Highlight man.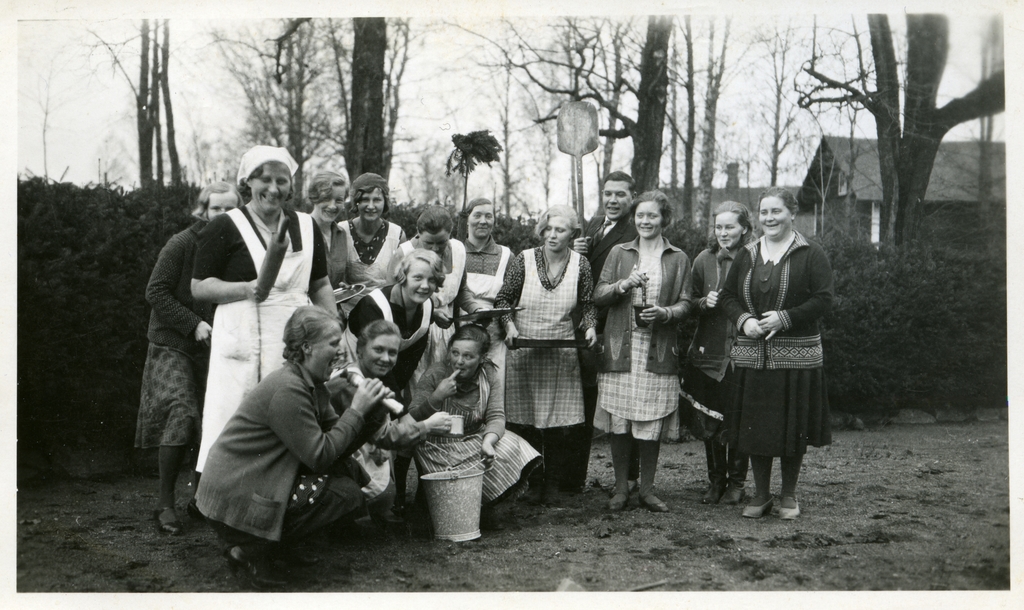
Highlighted region: box=[570, 172, 636, 494].
